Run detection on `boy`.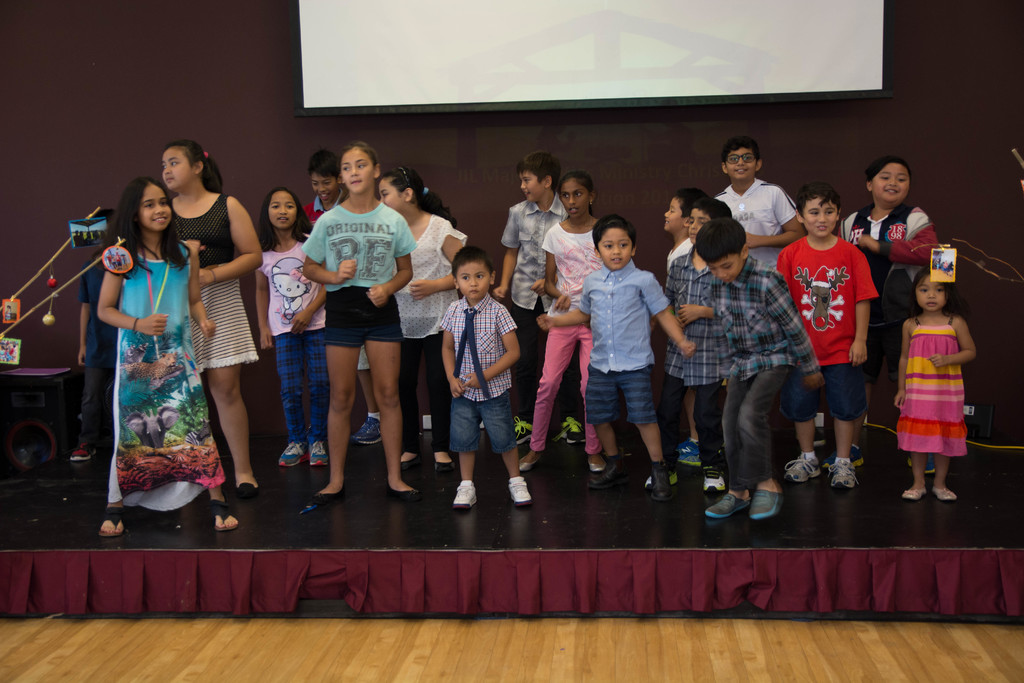
Result: (698, 217, 825, 520).
